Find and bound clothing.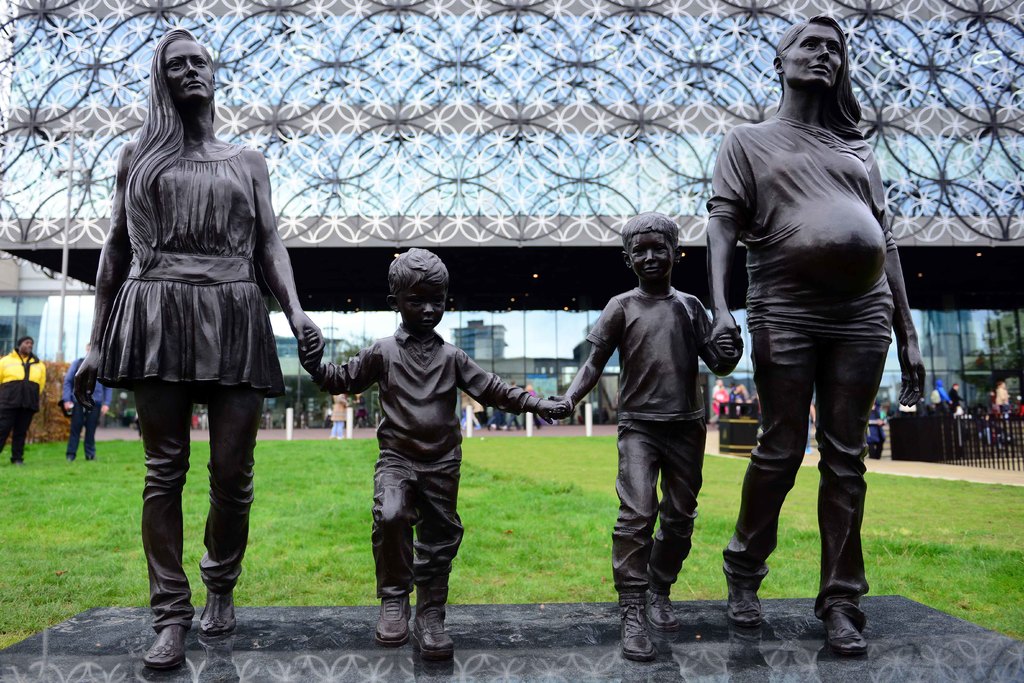
Bound: crop(310, 322, 543, 613).
